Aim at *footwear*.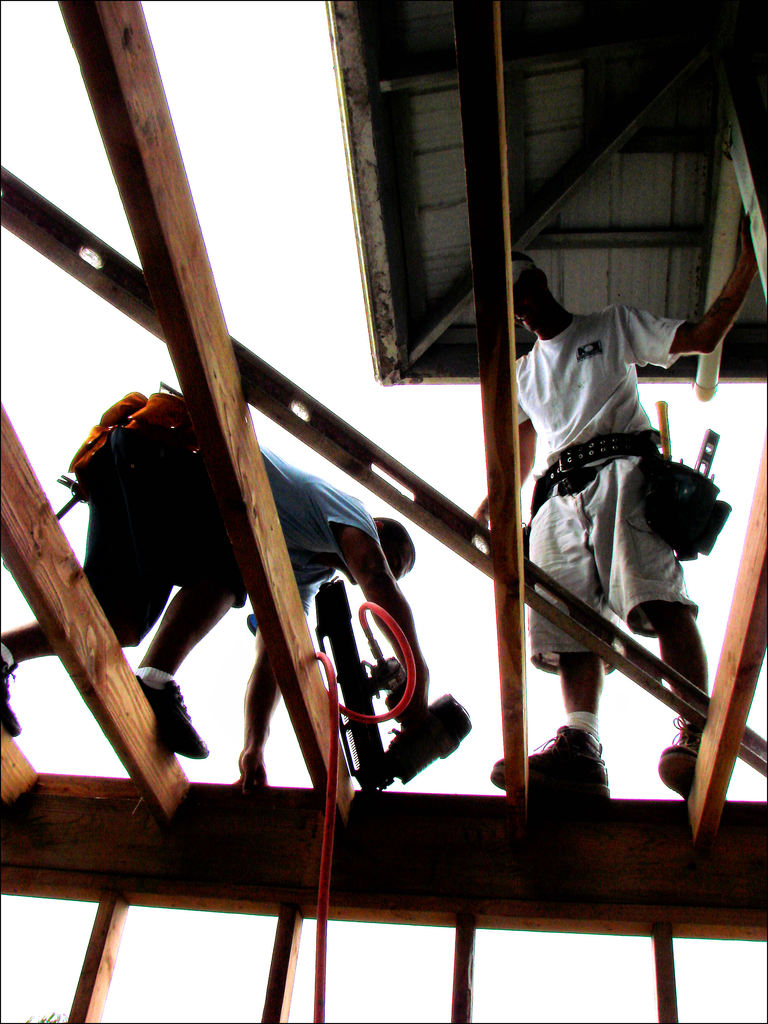
Aimed at [x1=650, y1=709, x2=723, y2=803].
